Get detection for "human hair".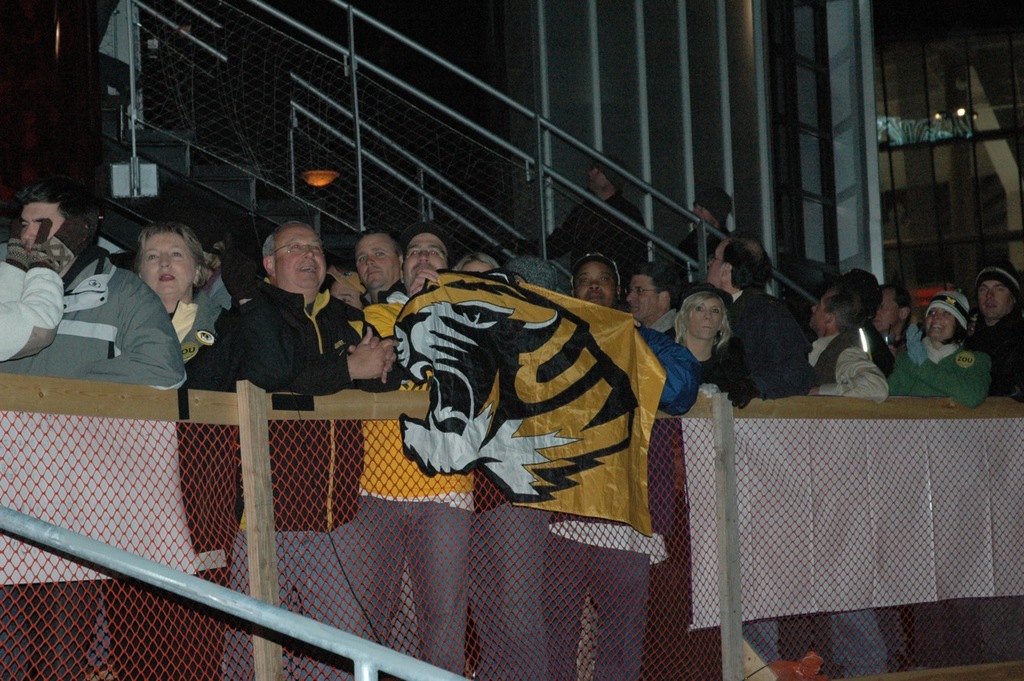
Detection: box=[17, 177, 96, 238].
